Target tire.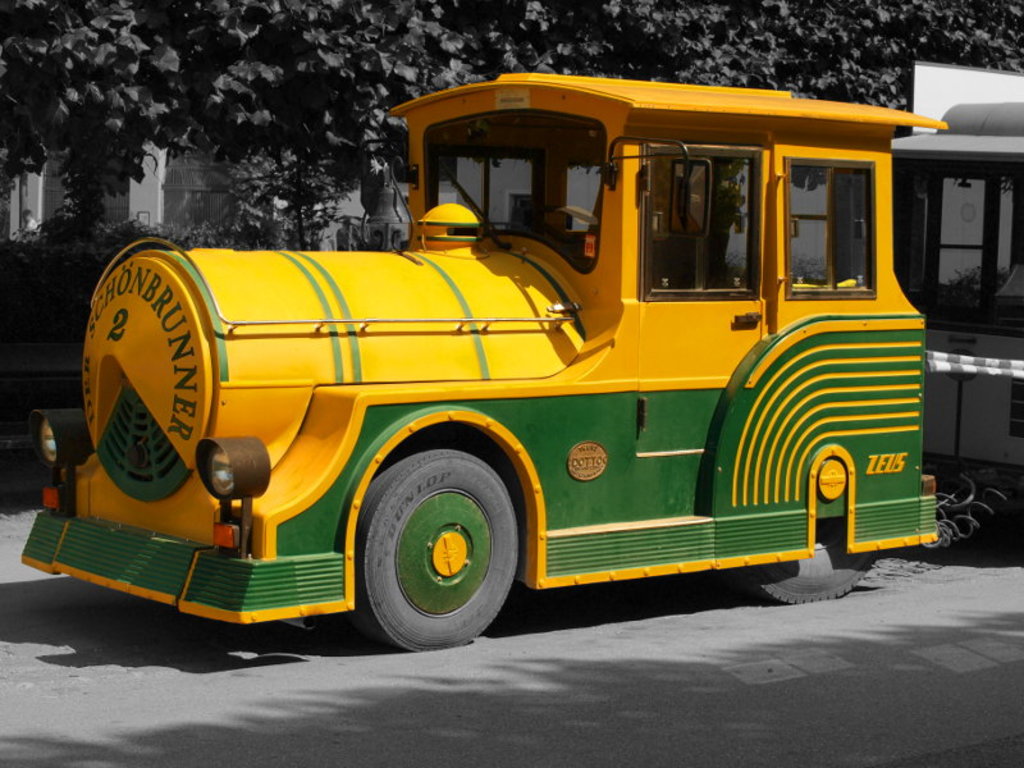
Target region: crop(739, 513, 881, 604).
